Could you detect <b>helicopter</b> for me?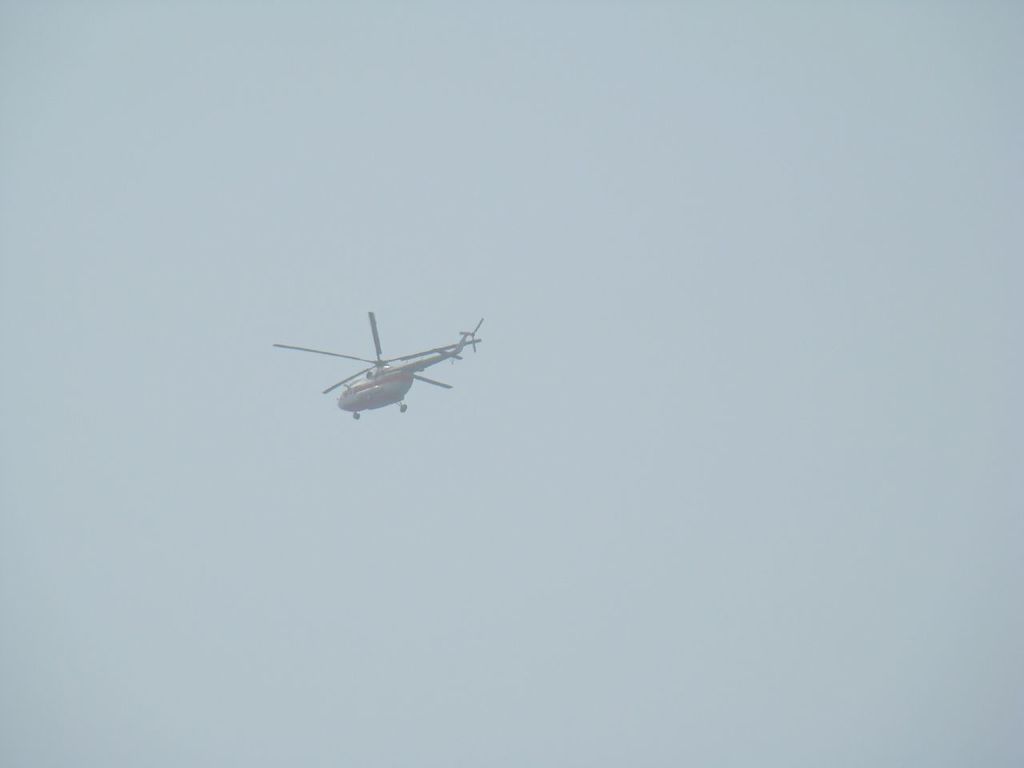
Detection result: [left=258, top=303, right=490, bottom=434].
